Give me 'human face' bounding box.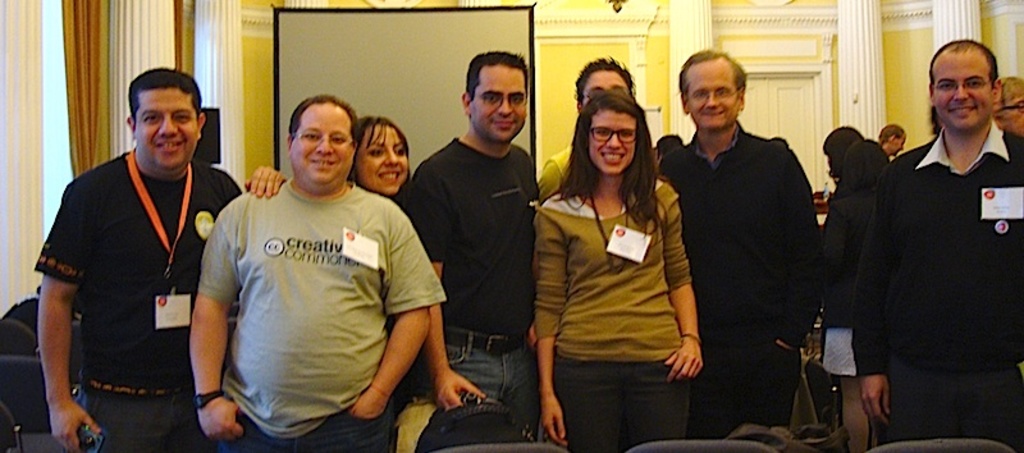
box=[1007, 79, 1023, 129].
